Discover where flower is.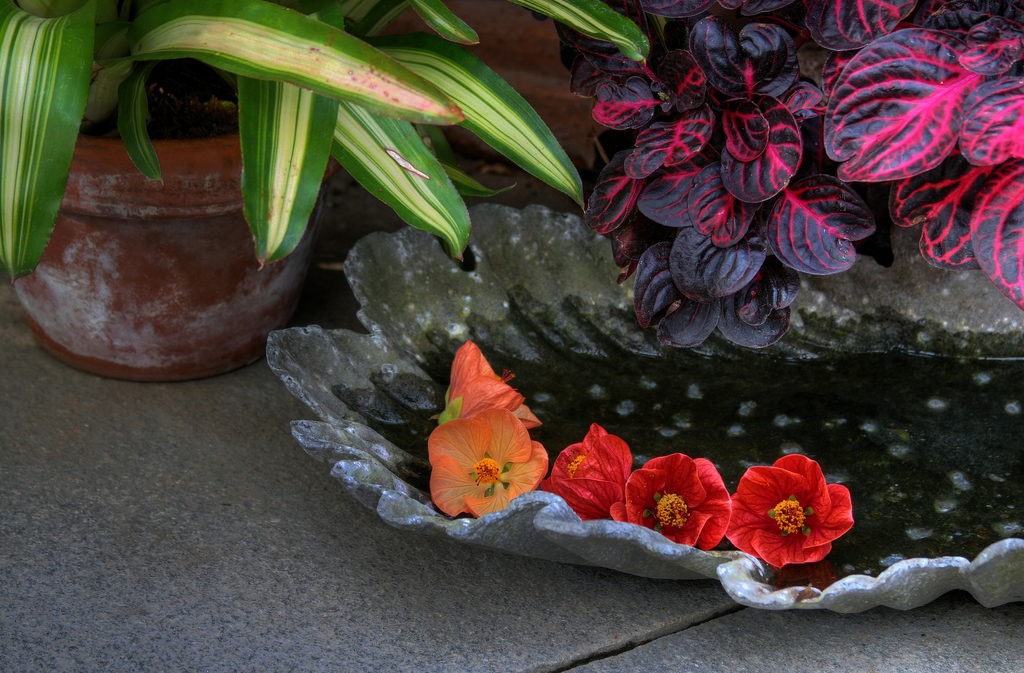
Discovered at bbox=(618, 450, 726, 551).
